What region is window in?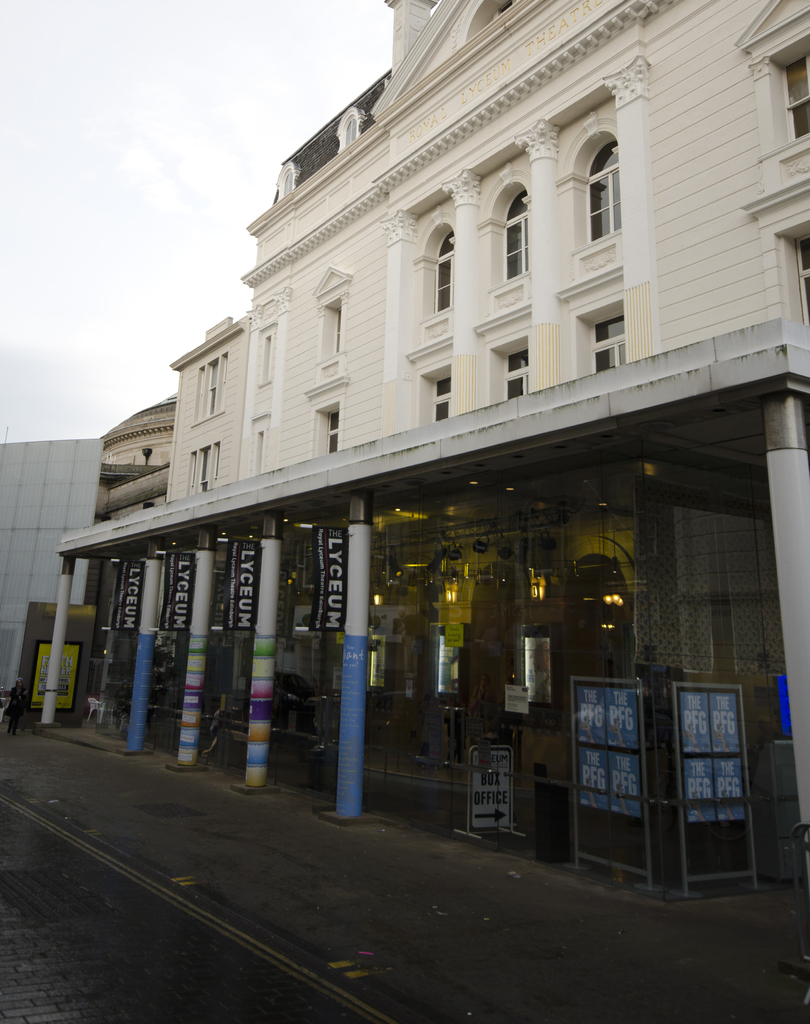
x1=324, y1=404, x2=341, y2=457.
